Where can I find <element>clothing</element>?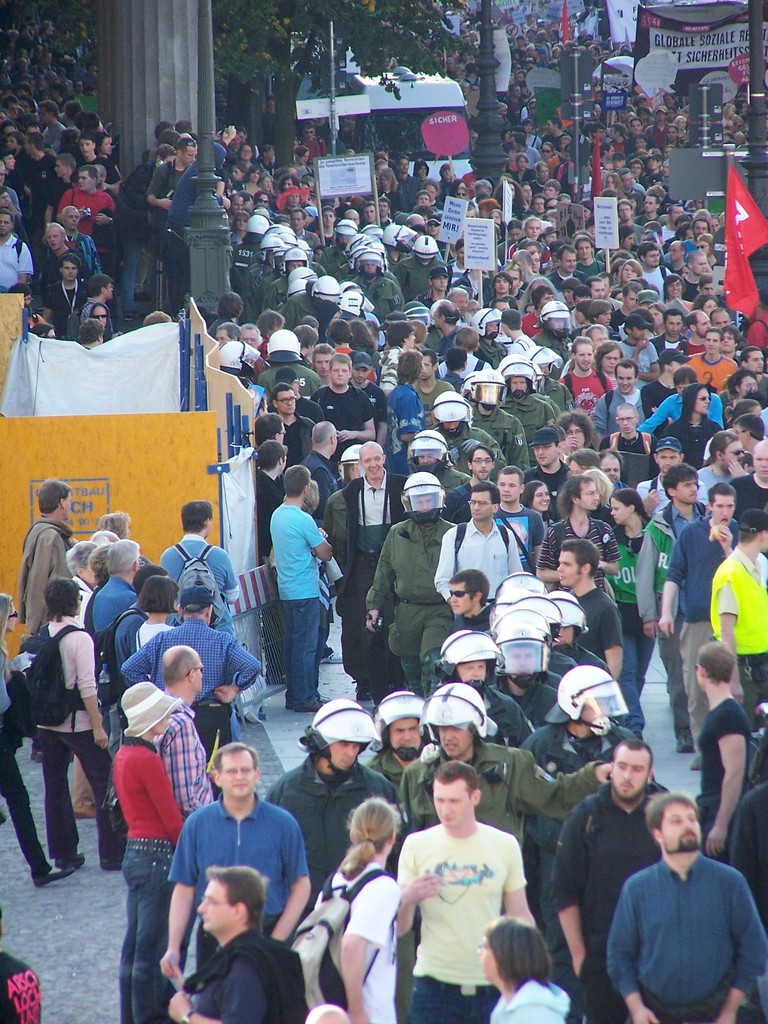
You can find it at bbox=(579, 591, 625, 668).
